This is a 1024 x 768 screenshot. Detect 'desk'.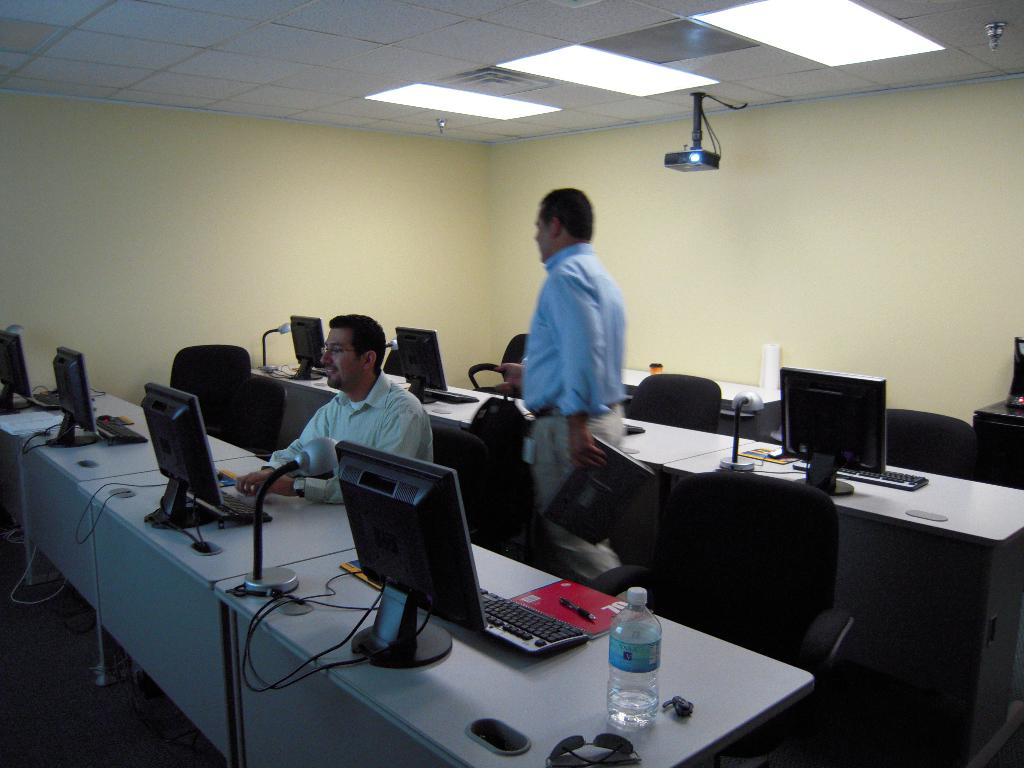
{"x1": 109, "y1": 489, "x2": 781, "y2": 758}.
